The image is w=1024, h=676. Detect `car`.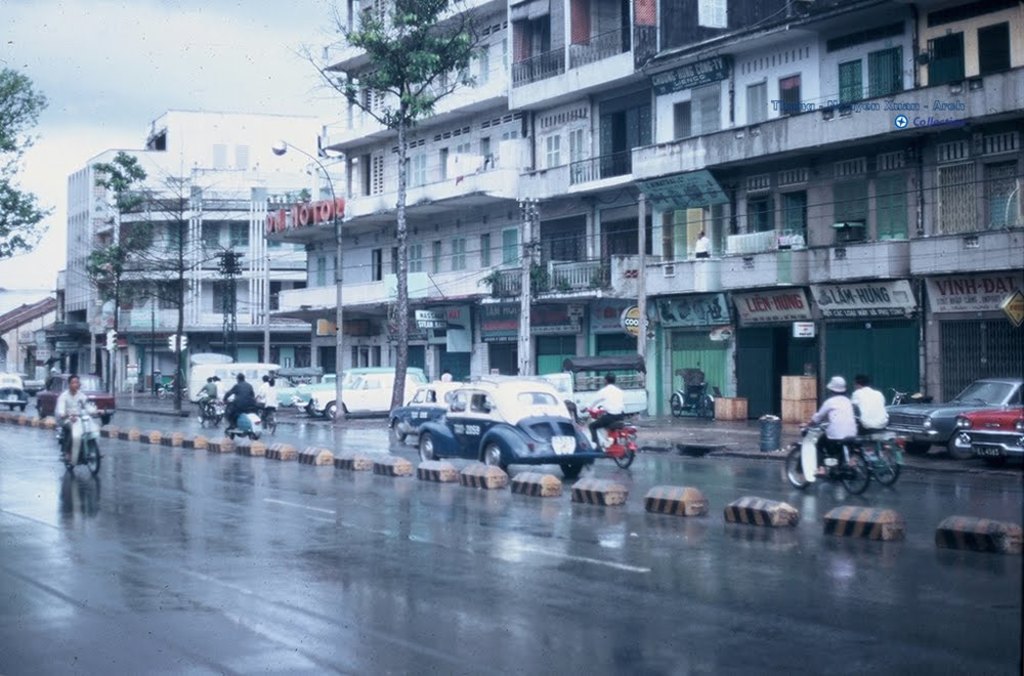
Detection: select_region(418, 382, 601, 481).
